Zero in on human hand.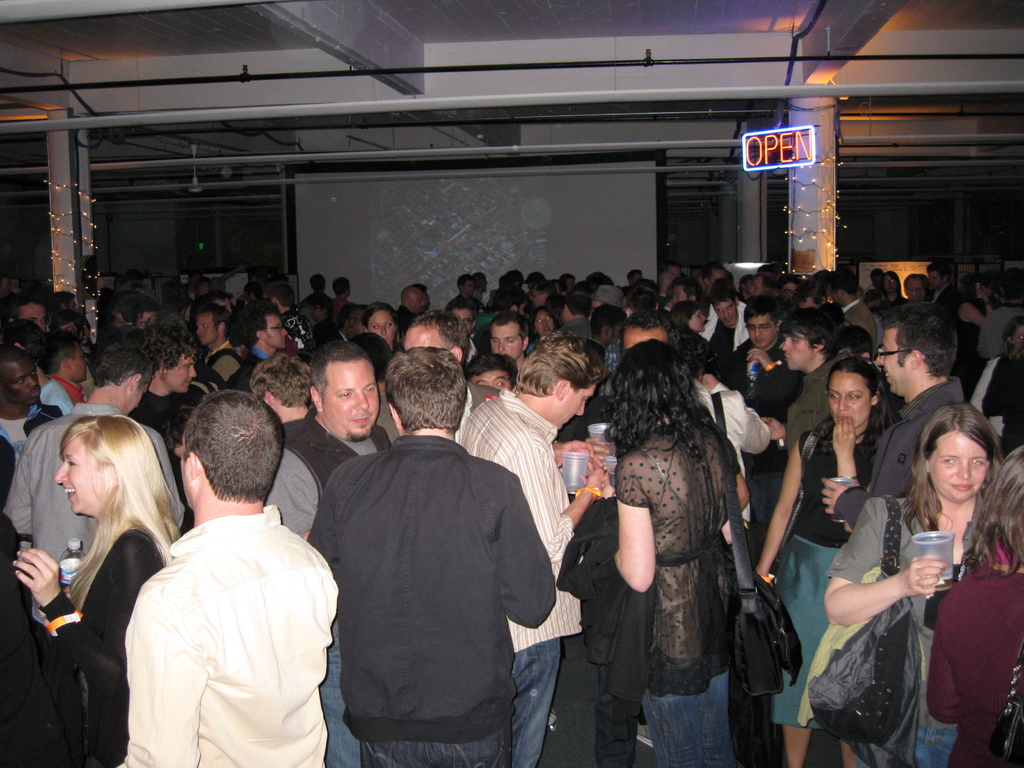
Zeroed in: pyautogui.locateOnScreen(762, 415, 789, 442).
